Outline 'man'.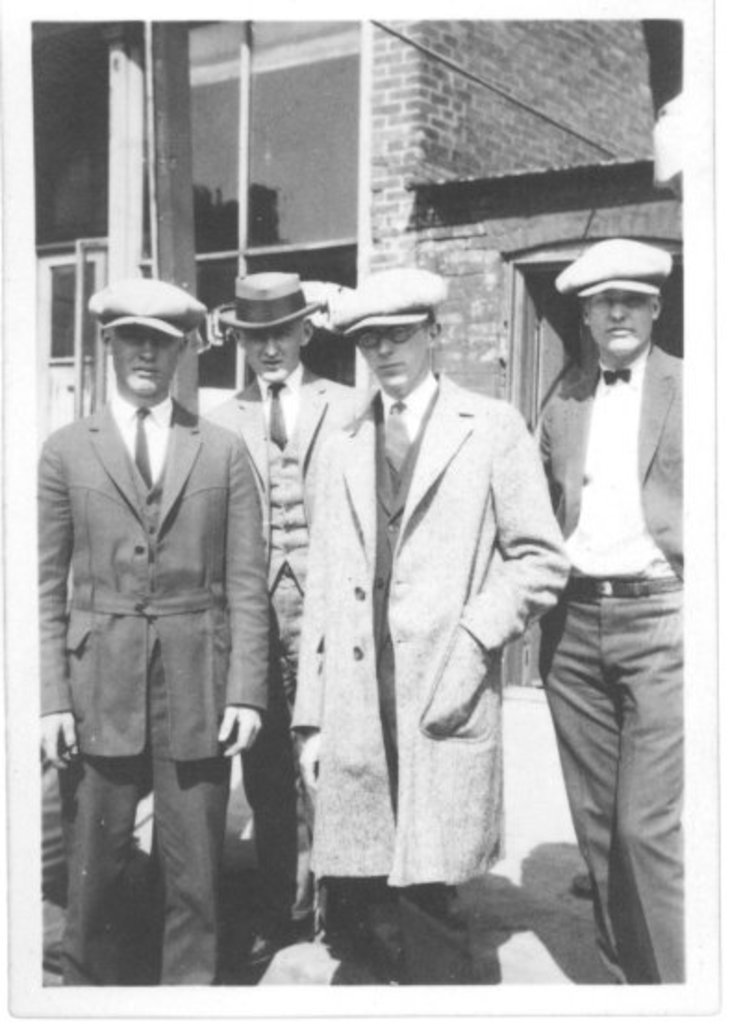
Outline: (202,265,339,963).
